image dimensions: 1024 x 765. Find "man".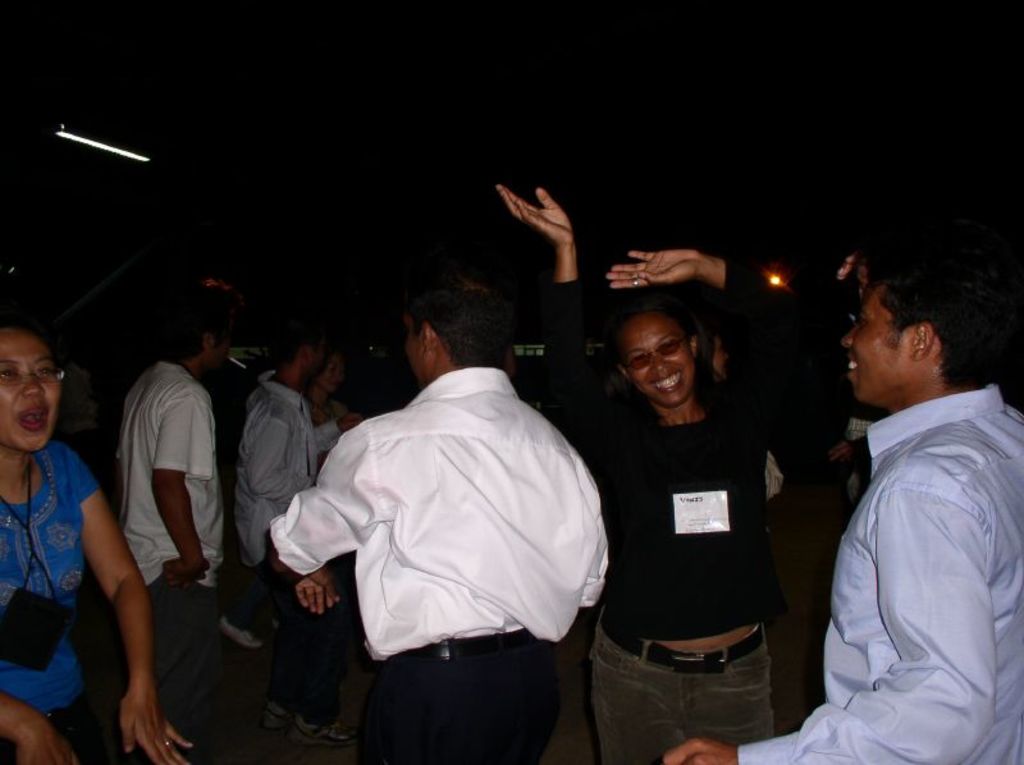
Rect(113, 288, 230, 764).
